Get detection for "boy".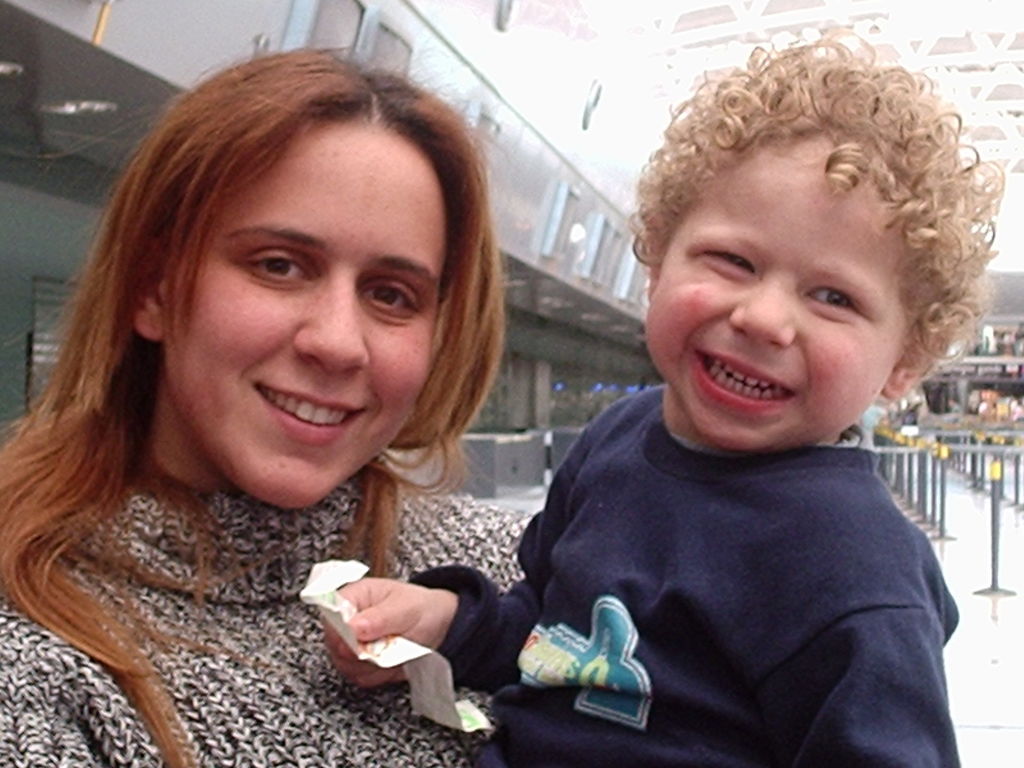
Detection: (x1=446, y1=61, x2=995, y2=750).
